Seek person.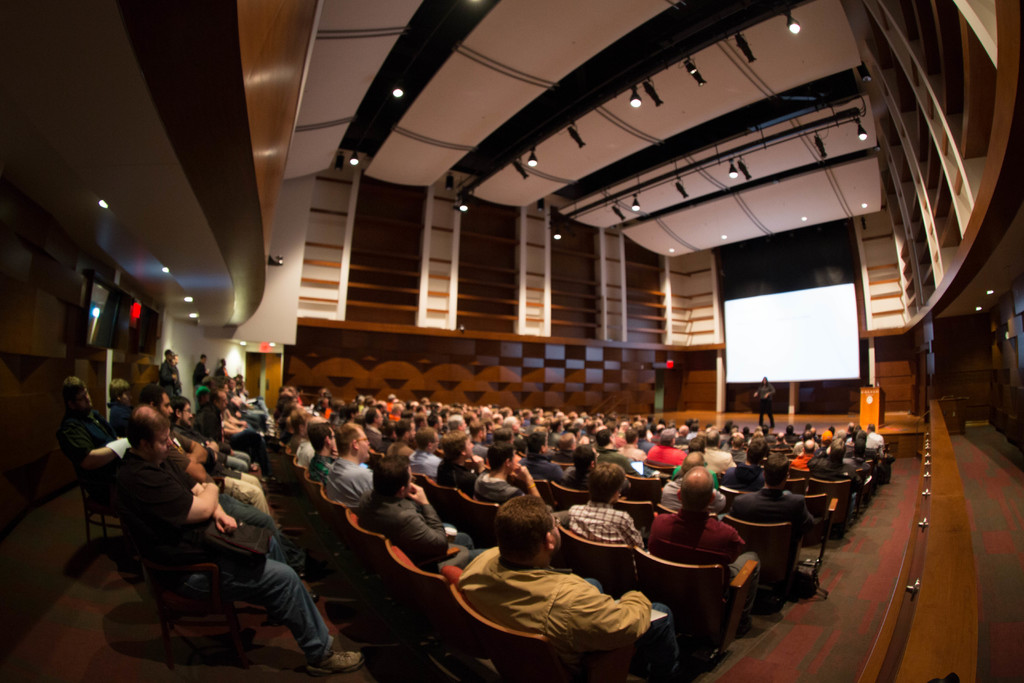
111:383:130:428.
